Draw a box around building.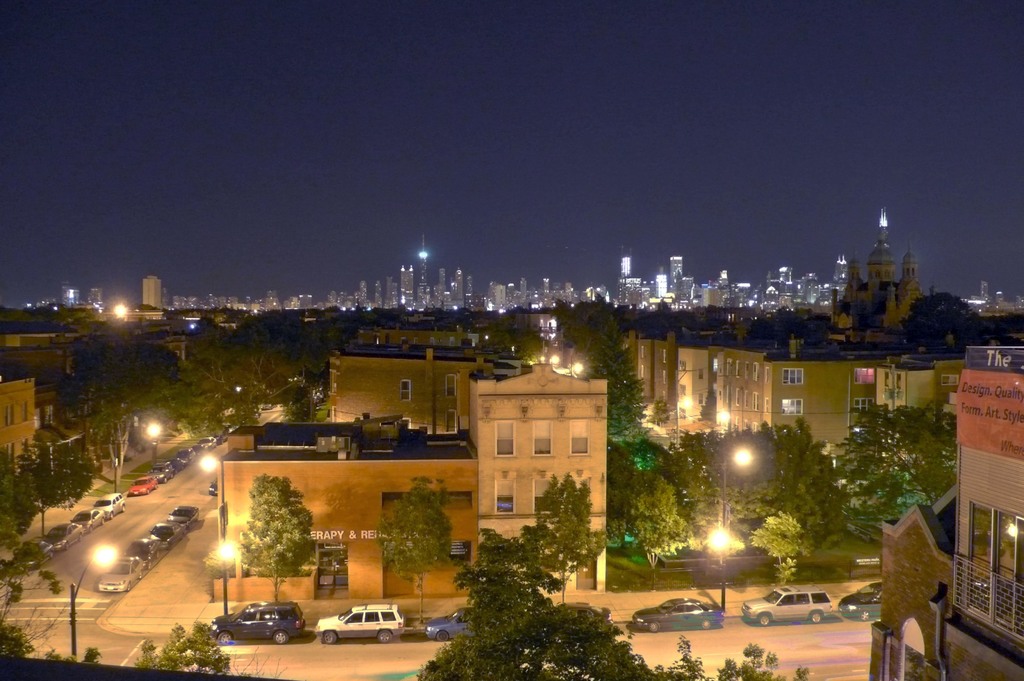
<box>214,325,609,600</box>.
